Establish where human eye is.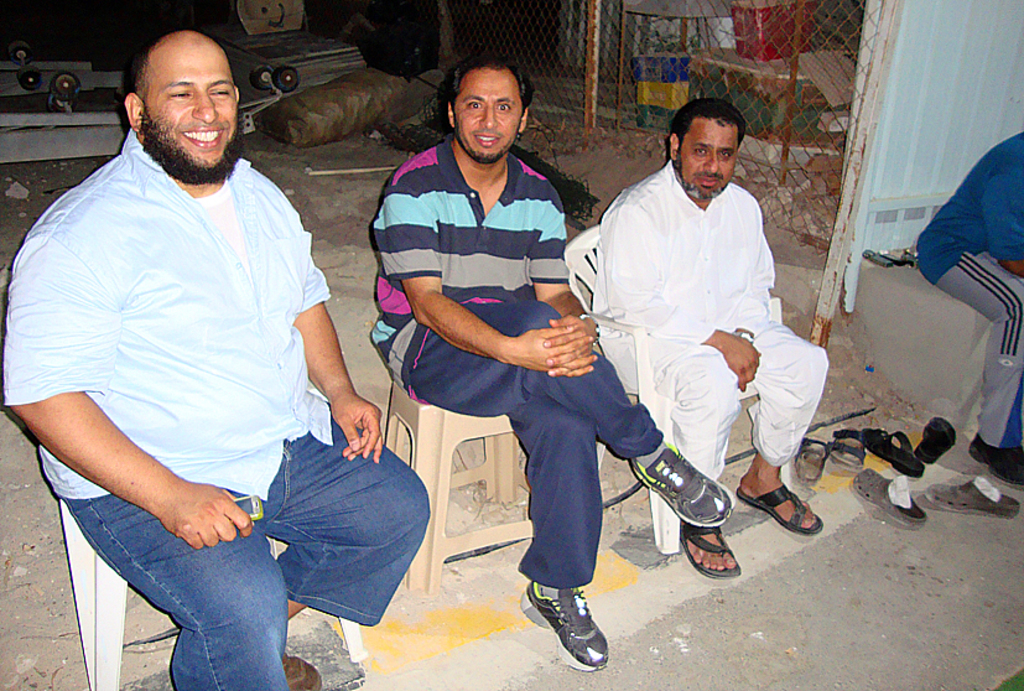
Established at (left=691, top=145, right=708, bottom=159).
